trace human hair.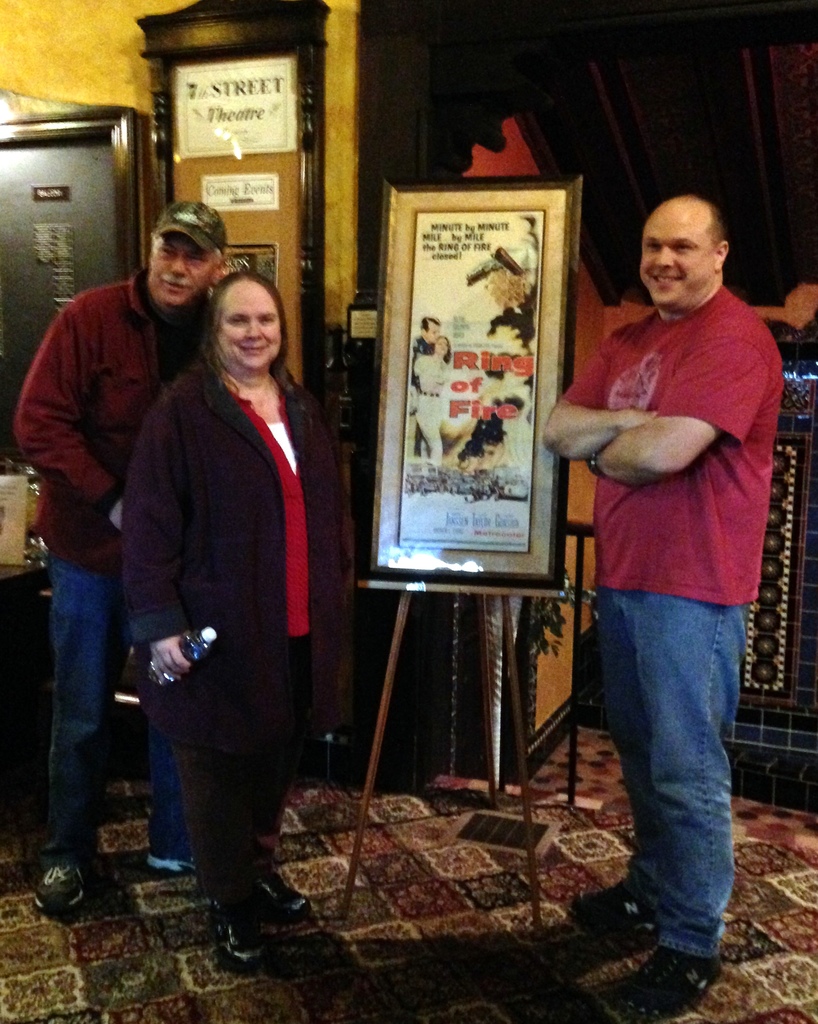
Traced to BBox(202, 275, 291, 397).
